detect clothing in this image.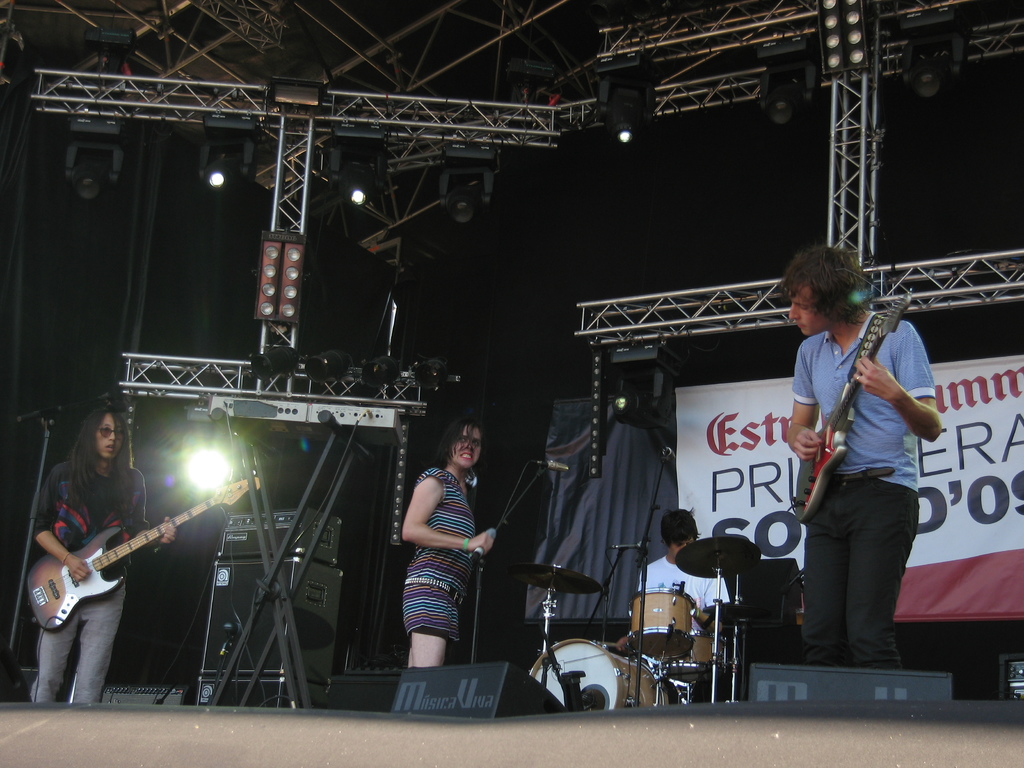
Detection: <bbox>640, 543, 732, 669</bbox>.
